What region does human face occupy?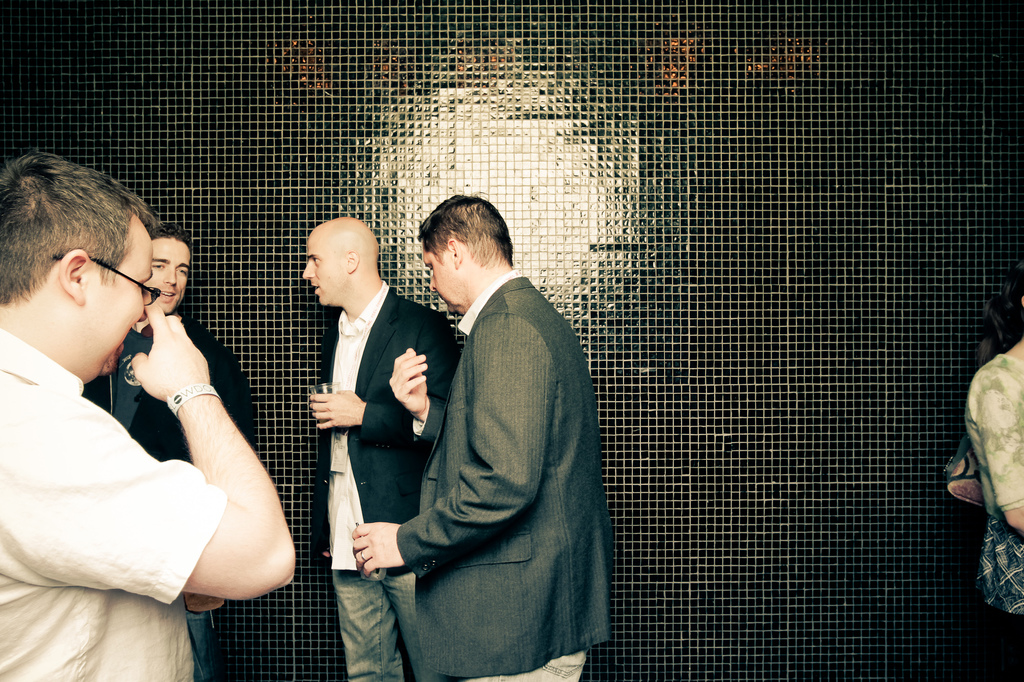
301,234,347,303.
